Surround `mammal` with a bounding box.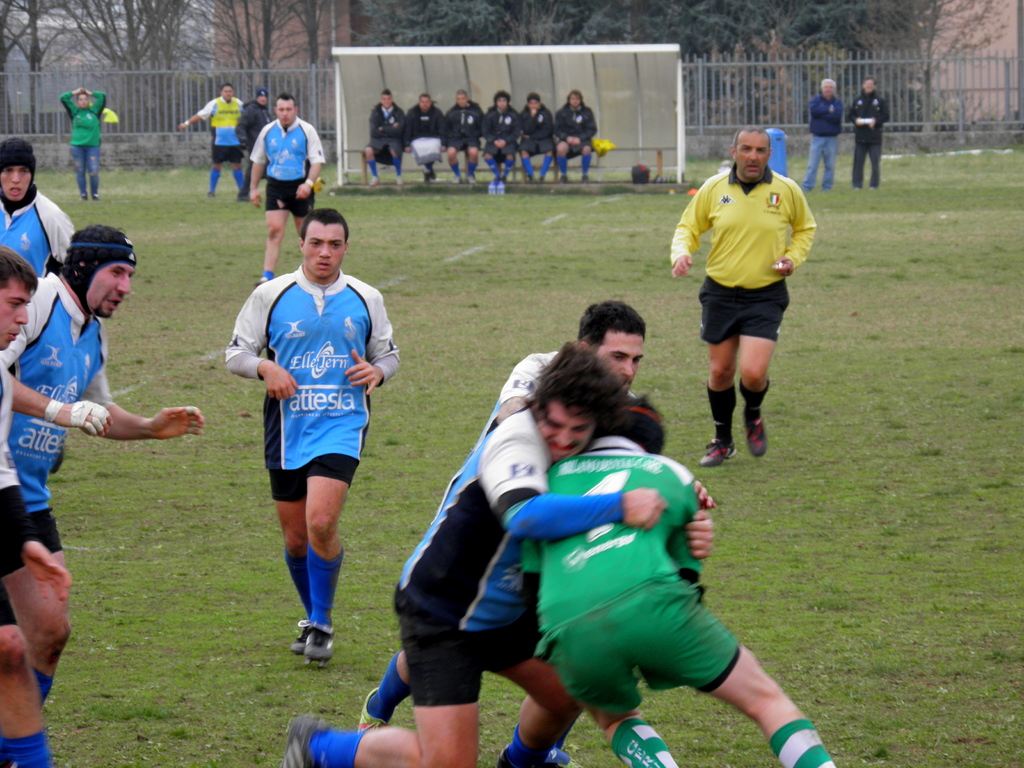
Rect(803, 77, 842, 195).
